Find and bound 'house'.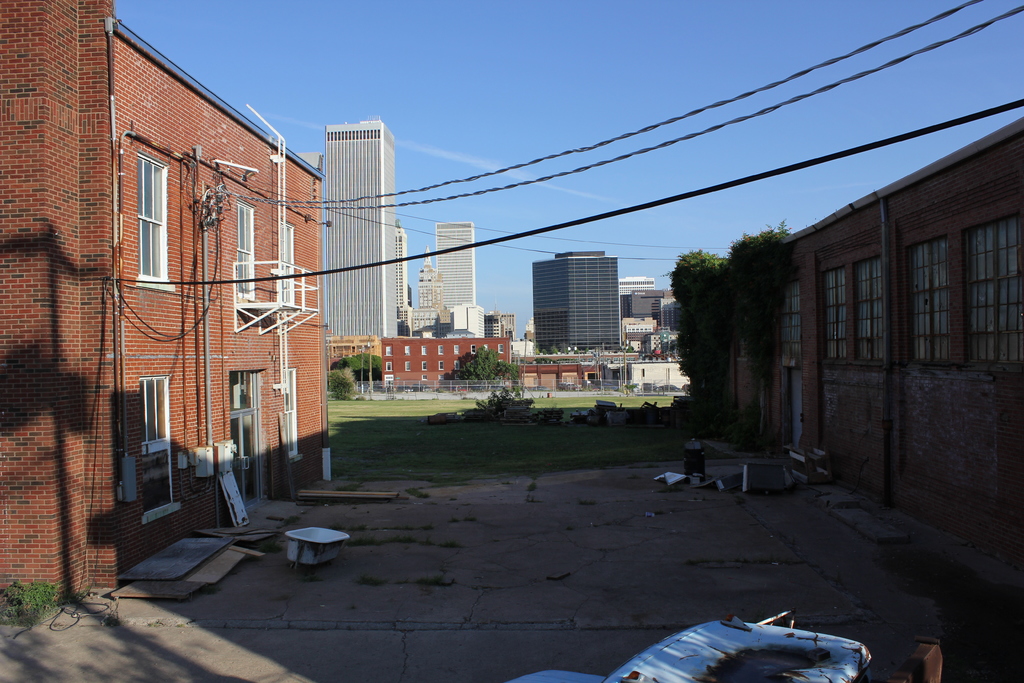
Bound: 0,0,339,602.
